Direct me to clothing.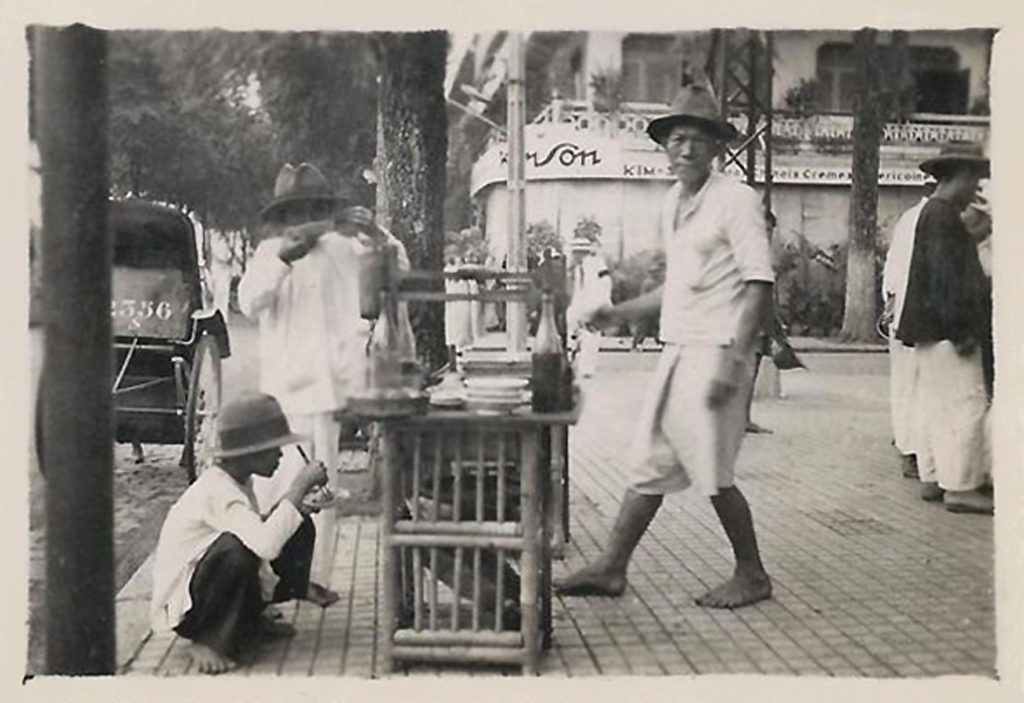
Direction: 239:228:411:484.
